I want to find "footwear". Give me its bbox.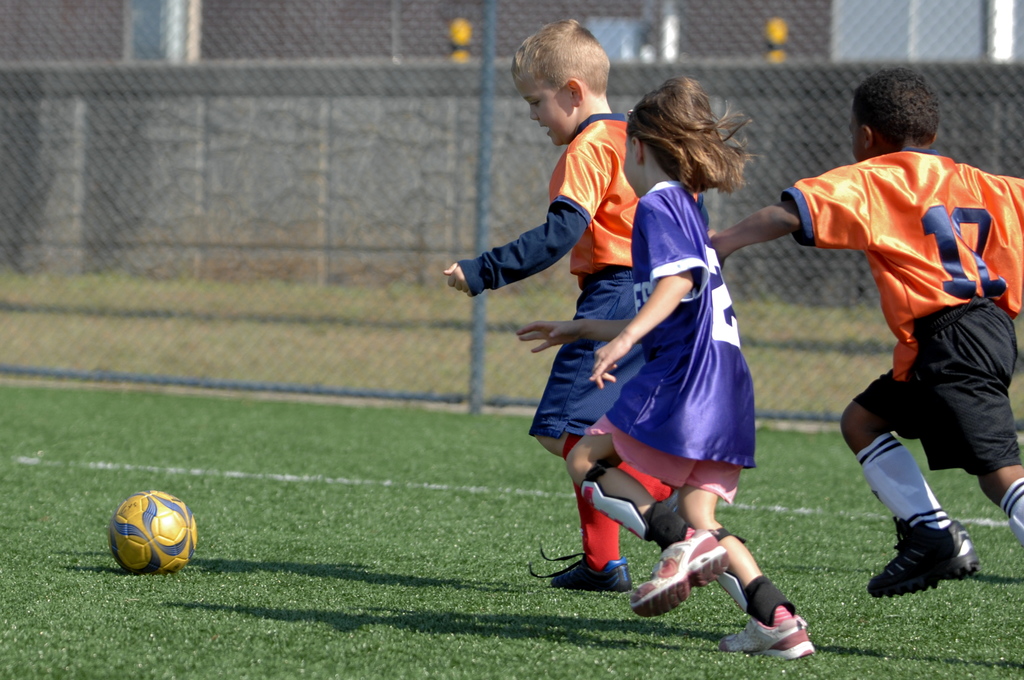
pyautogui.locateOnScreen(634, 524, 725, 626).
